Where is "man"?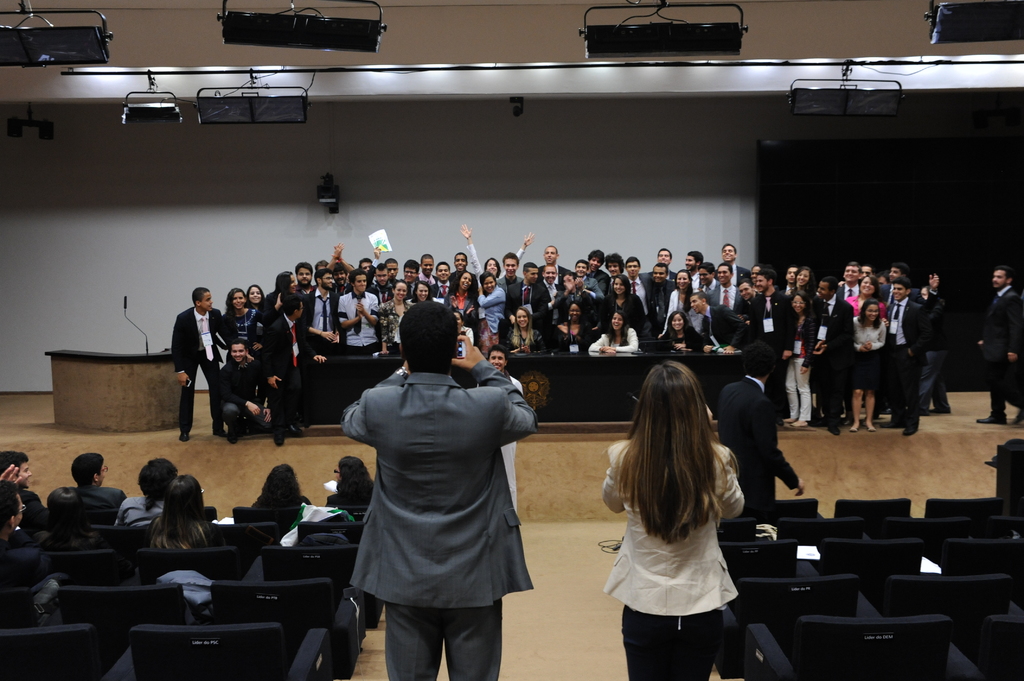
{"x1": 216, "y1": 343, "x2": 269, "y2": 445}.
